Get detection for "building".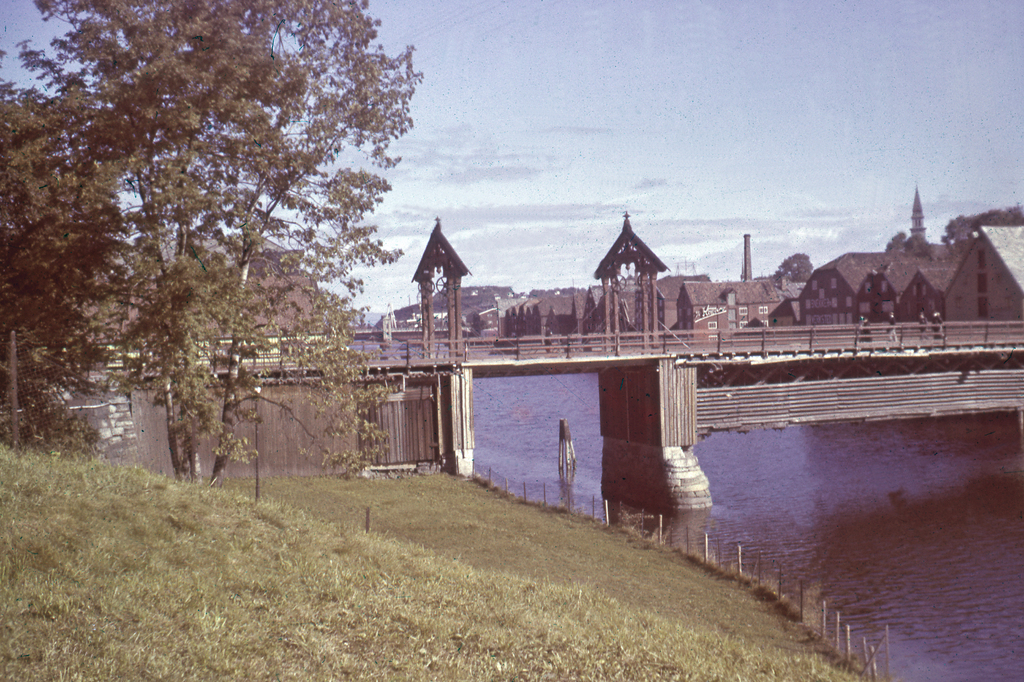
Detection: [left=944, top=226, right=1023, bottom=358].
